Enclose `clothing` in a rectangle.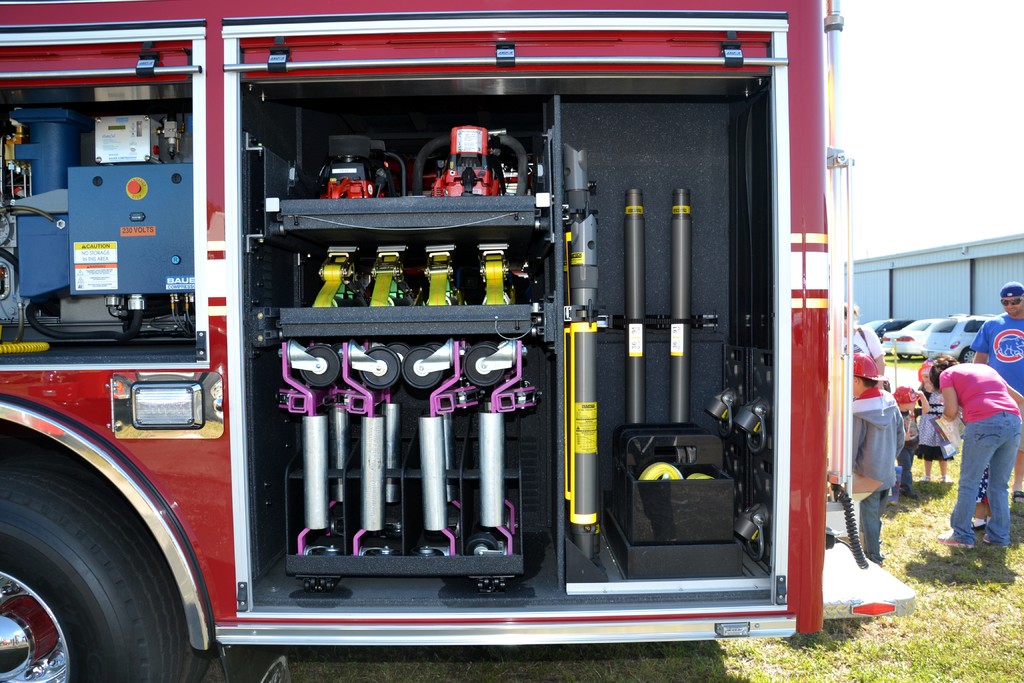
[left=896, top=409, right=920, bottom=493].
